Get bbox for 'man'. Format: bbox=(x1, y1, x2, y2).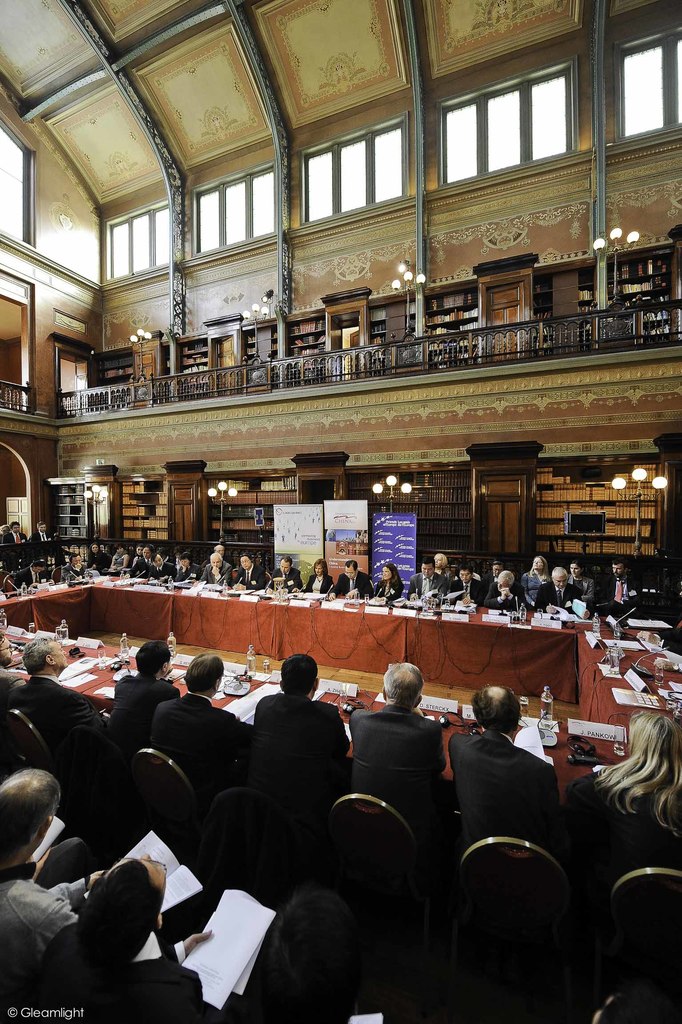
bbox=(533, 566, 586, 612).
